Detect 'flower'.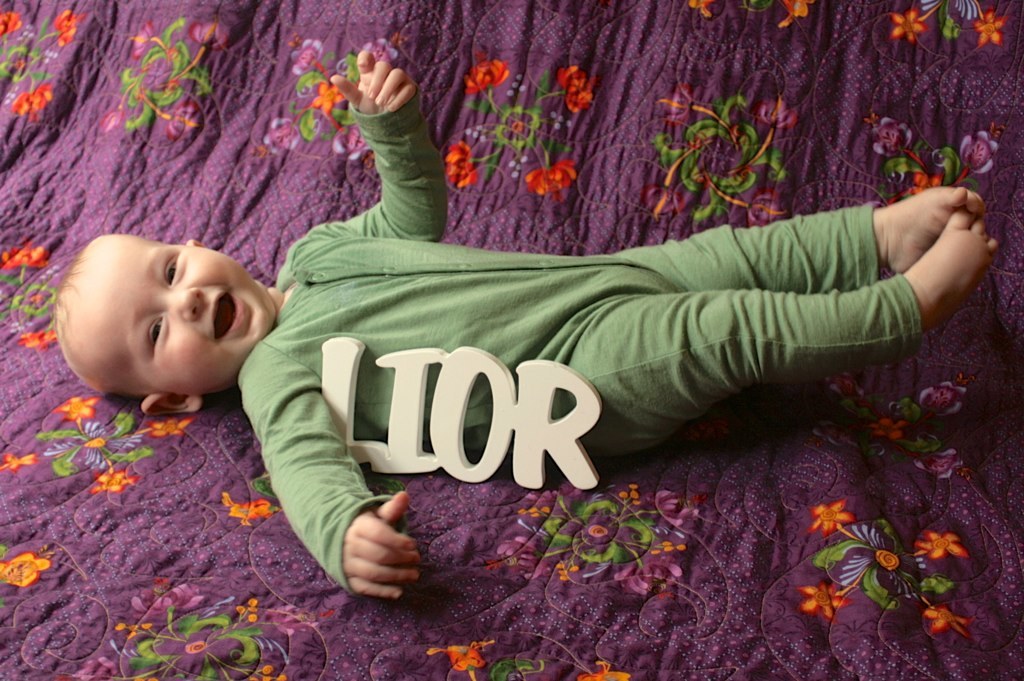
Detected at (x1=519, y1=156, x2=579, y2=195).
